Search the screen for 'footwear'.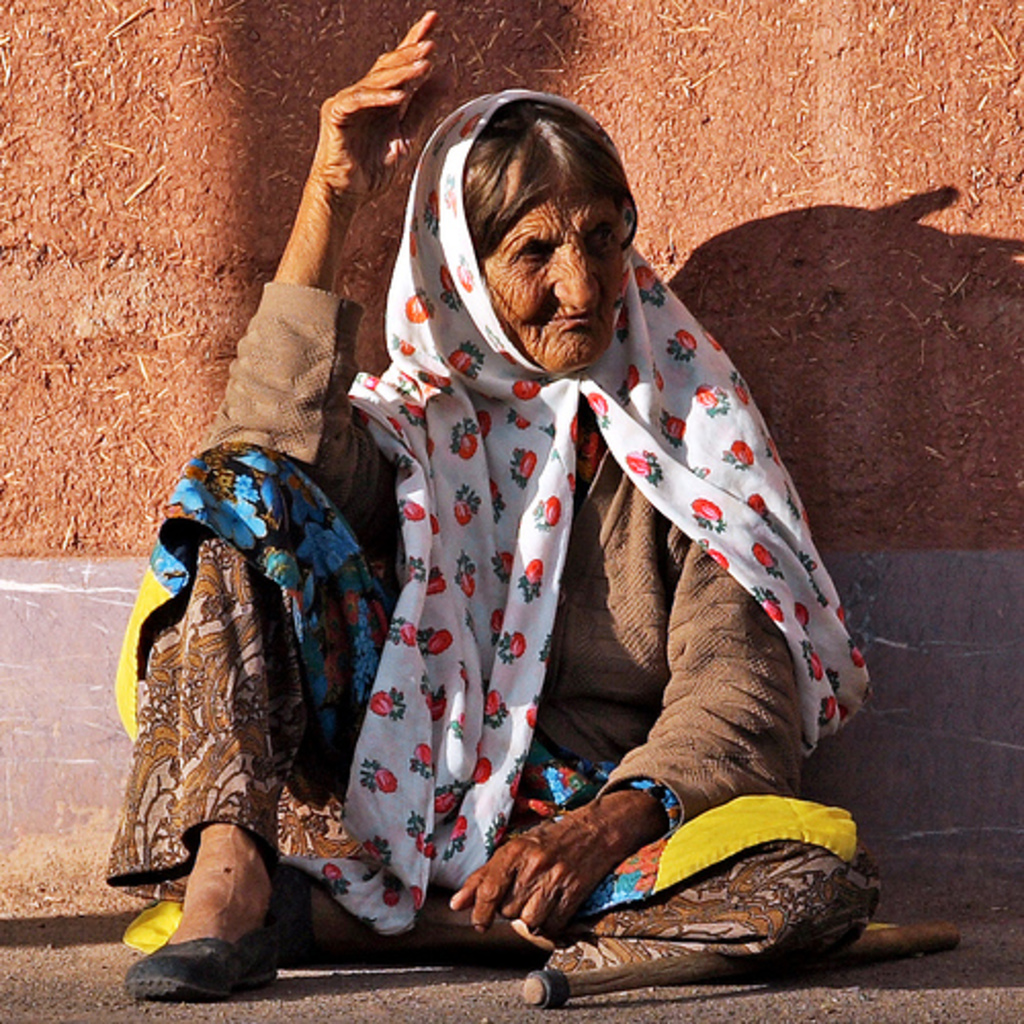
Found at (left=123, top=938, right=283, bottom=995).
